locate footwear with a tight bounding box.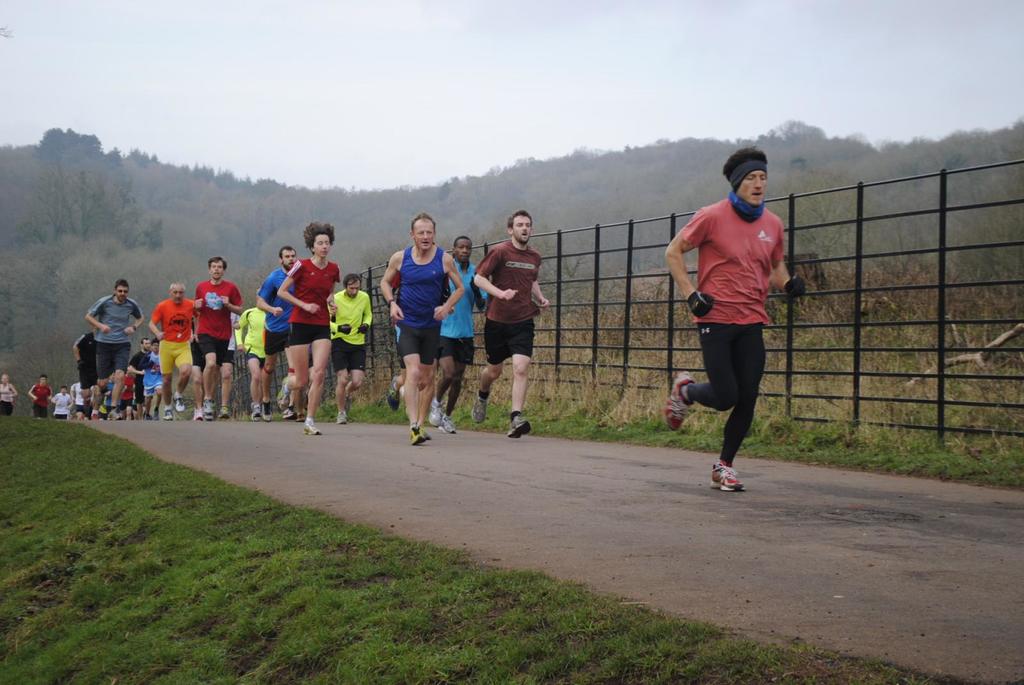
(x1=264, y1=401, x2=273, y2=421).
